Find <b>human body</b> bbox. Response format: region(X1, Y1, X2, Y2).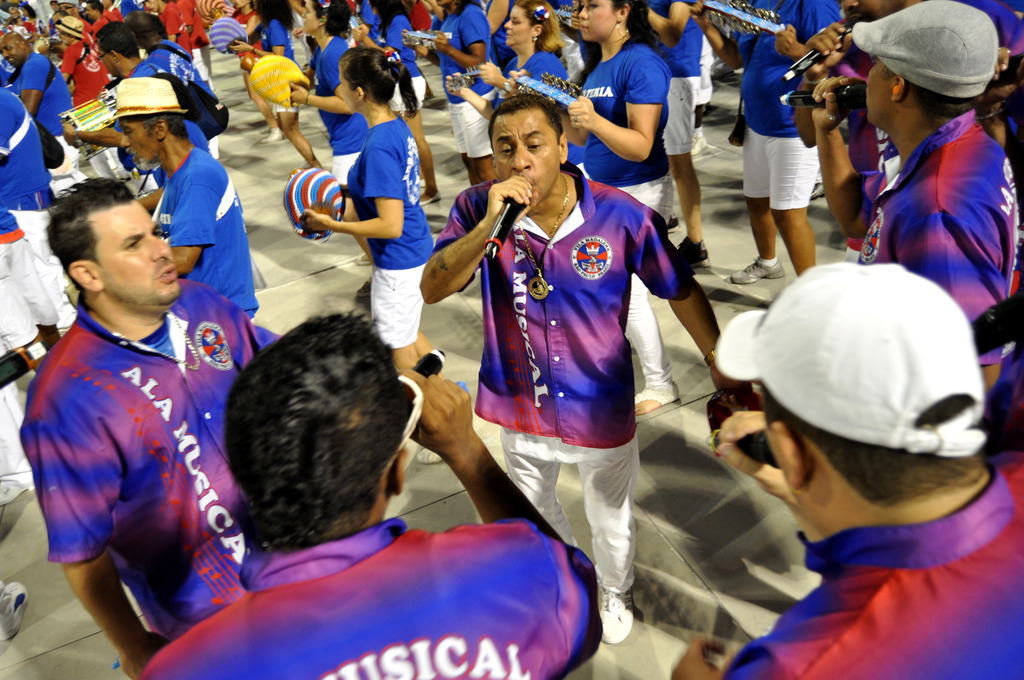
region(18, 52, 76, 172).
